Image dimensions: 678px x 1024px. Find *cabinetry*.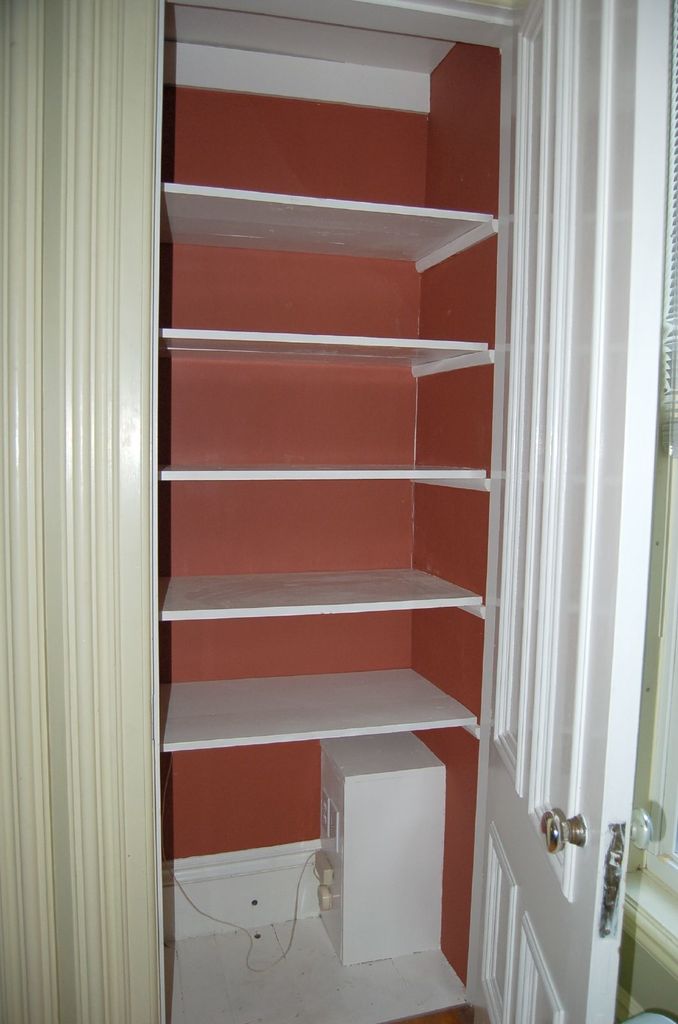
crop(292, 669, 500, 973).
